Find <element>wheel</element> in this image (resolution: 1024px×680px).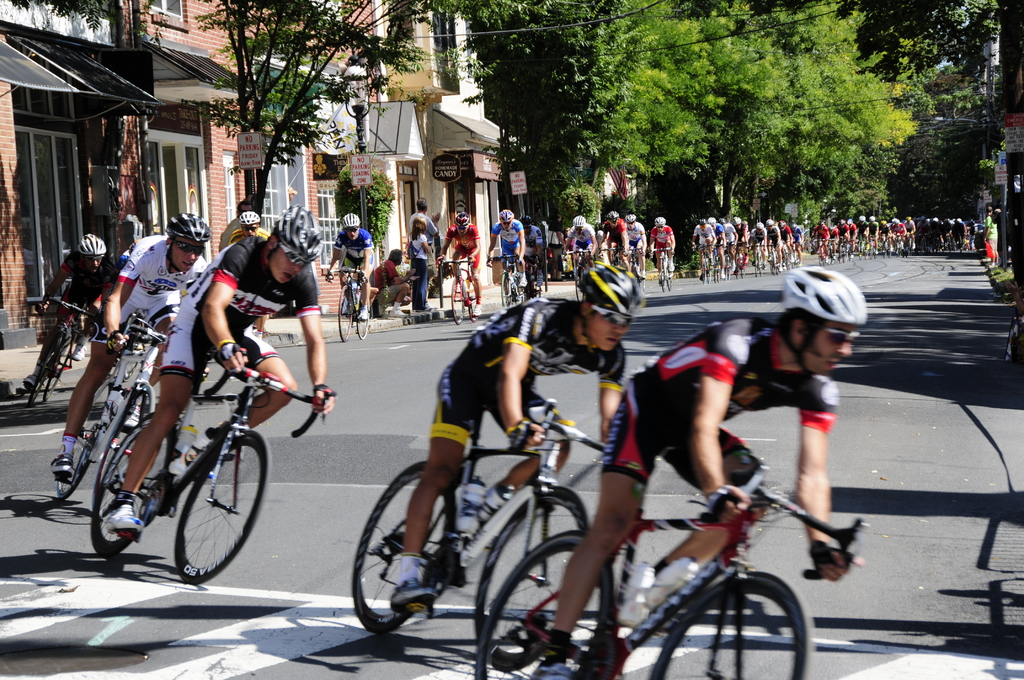
<box>963,244,968,254</box>.
